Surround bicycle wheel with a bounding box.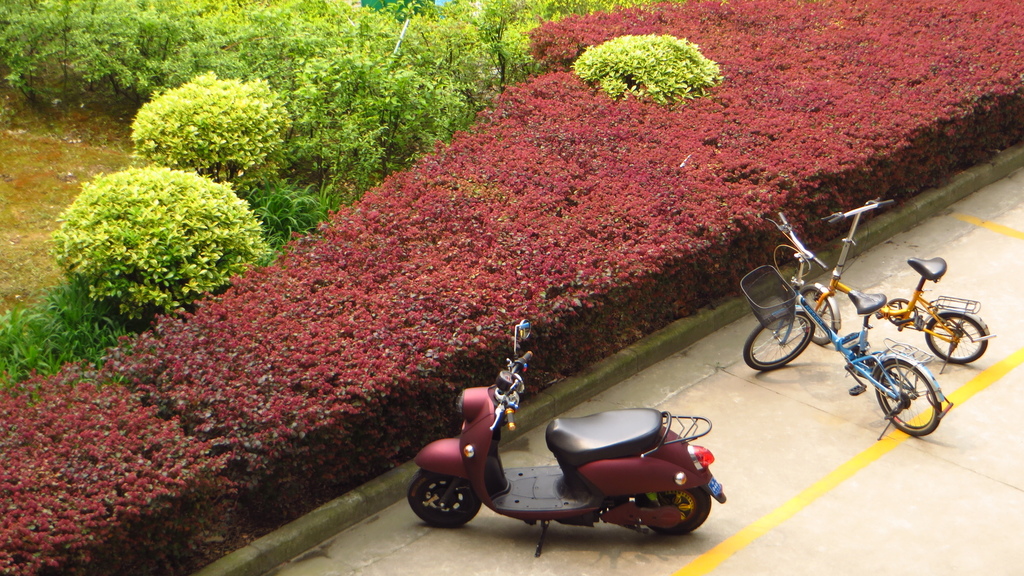
bbox(794, 277, 840, 343).
